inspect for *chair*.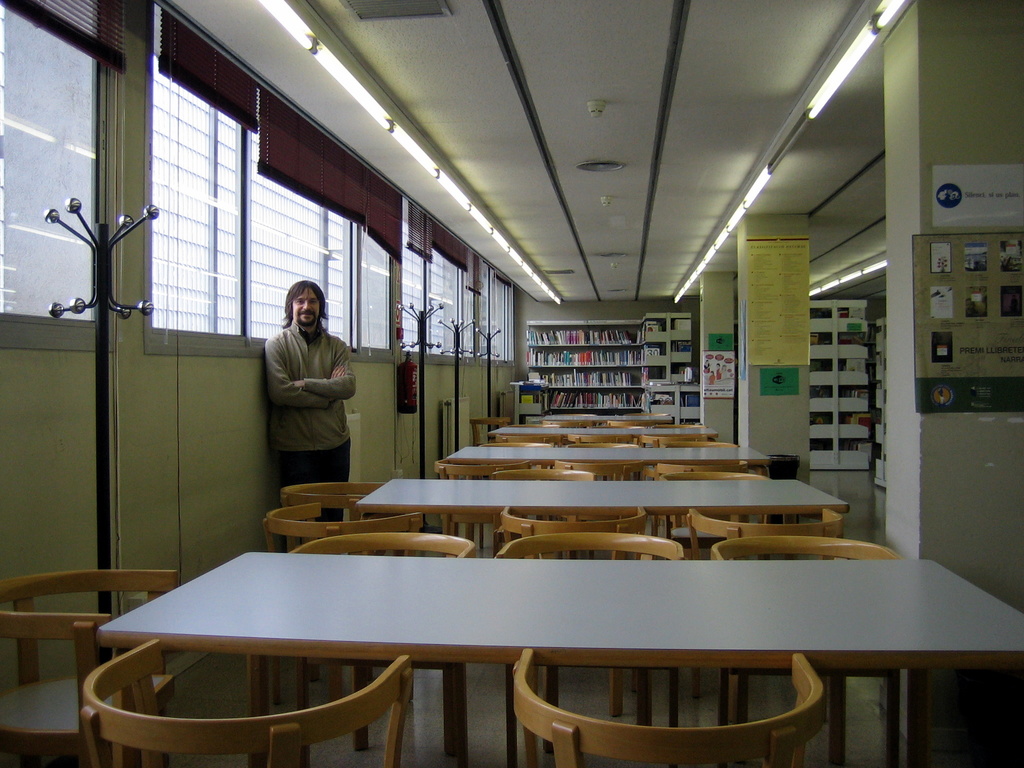
Inspection: rect(481, 444, 551, 447).
